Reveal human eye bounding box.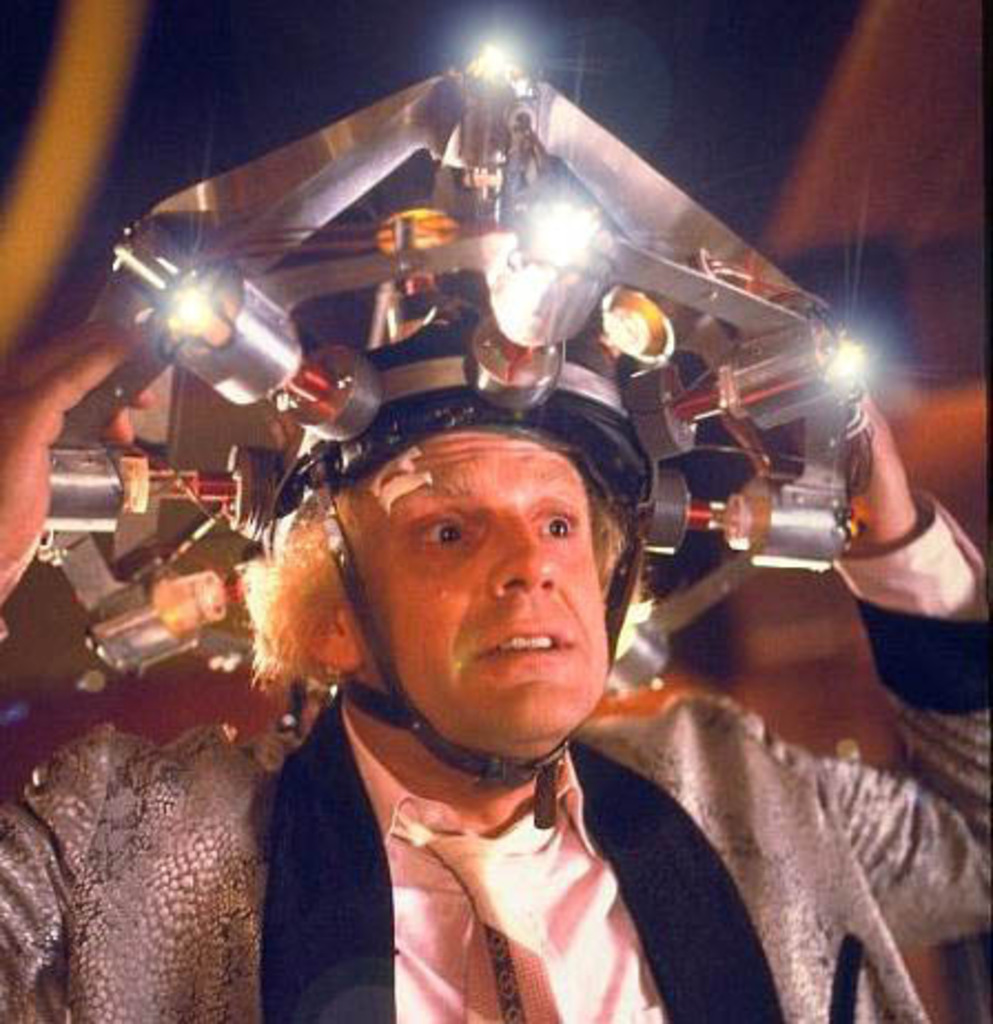
Revealed: 530, 501, 576, 545.
